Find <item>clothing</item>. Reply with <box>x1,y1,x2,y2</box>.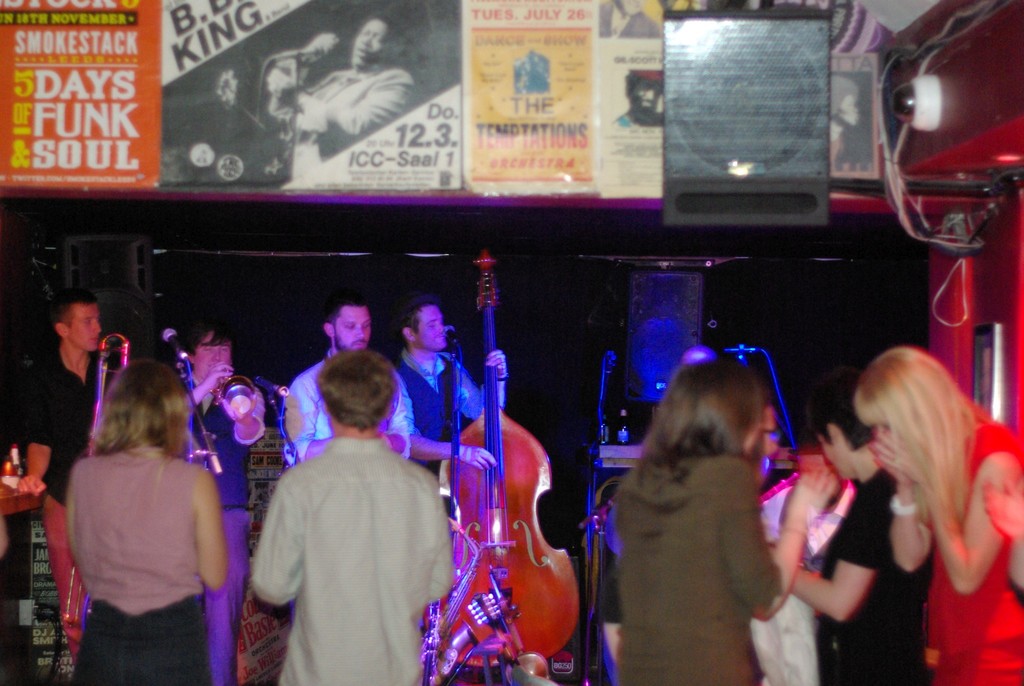
<box>612,108,660,127</box>.
